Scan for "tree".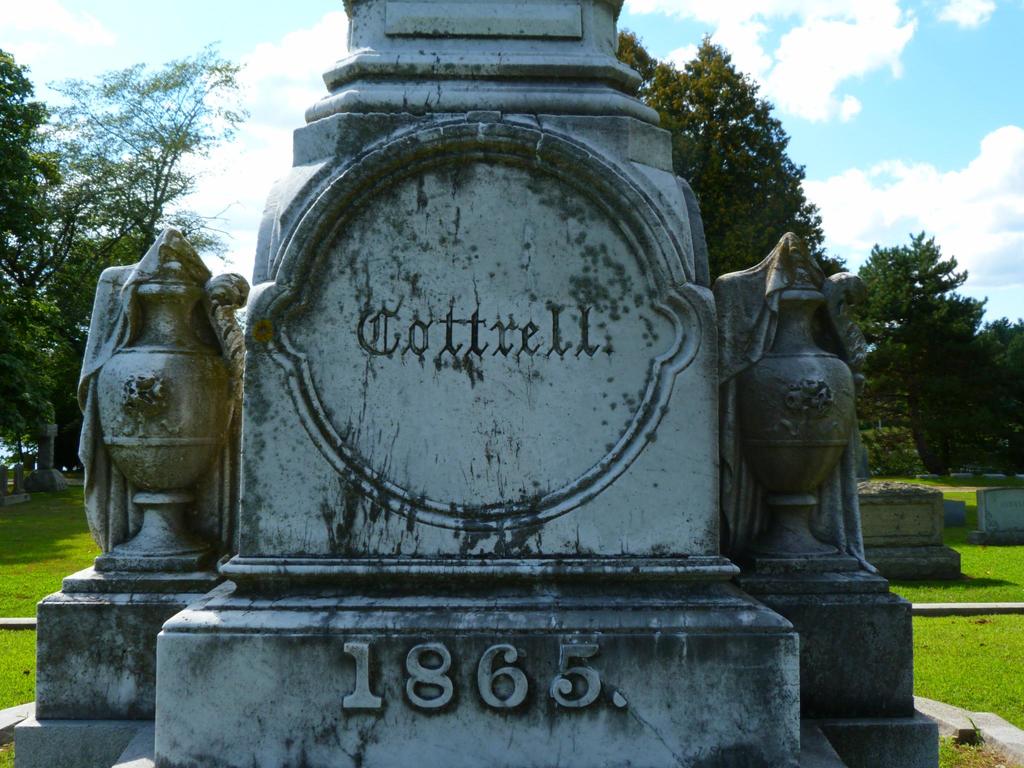
Scan result: <bbox>607, 19, 700, 184</bbox>.
